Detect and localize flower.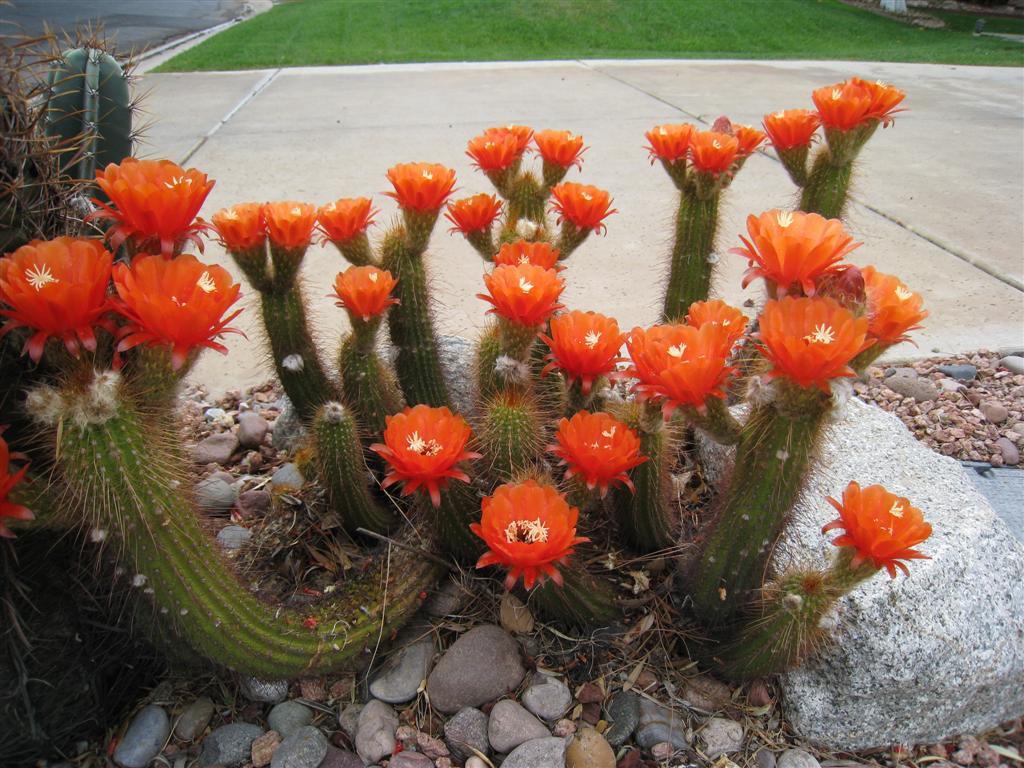
Localized at (left=644, top=120, right=694, bottom=160).
